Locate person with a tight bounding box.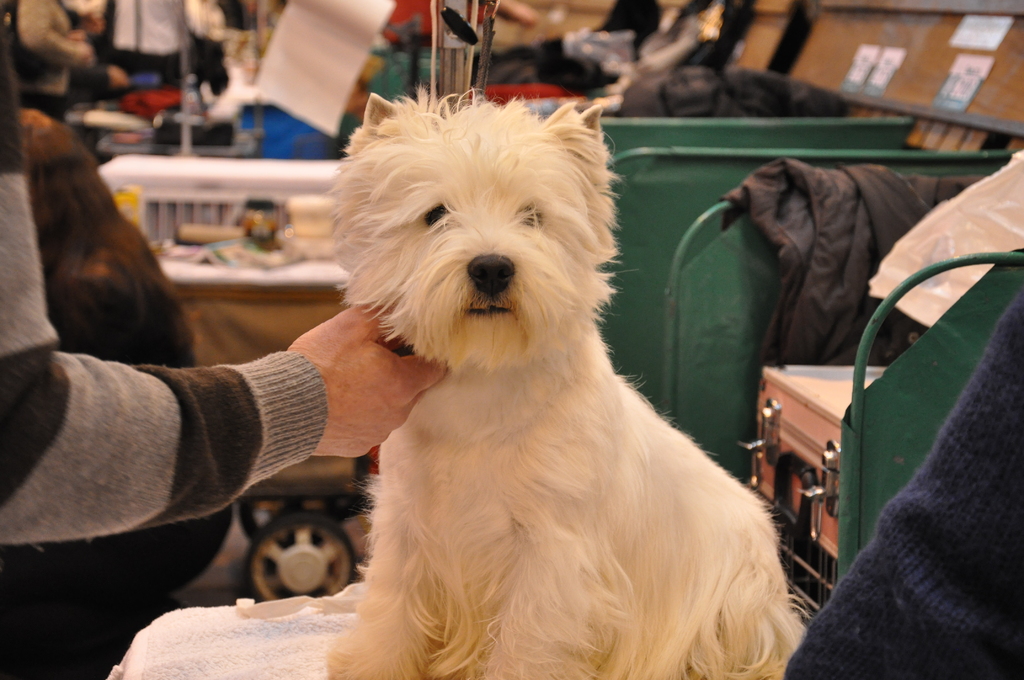
pyautogui.locateOnScreen(788, 289, 1023, 677).
